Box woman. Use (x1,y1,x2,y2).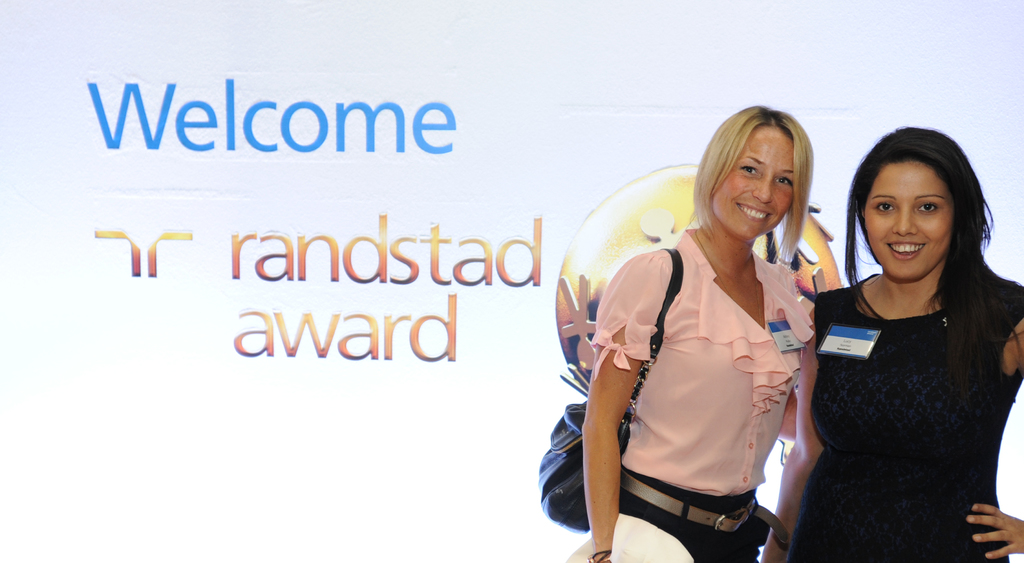
(784,126,1022,562).
